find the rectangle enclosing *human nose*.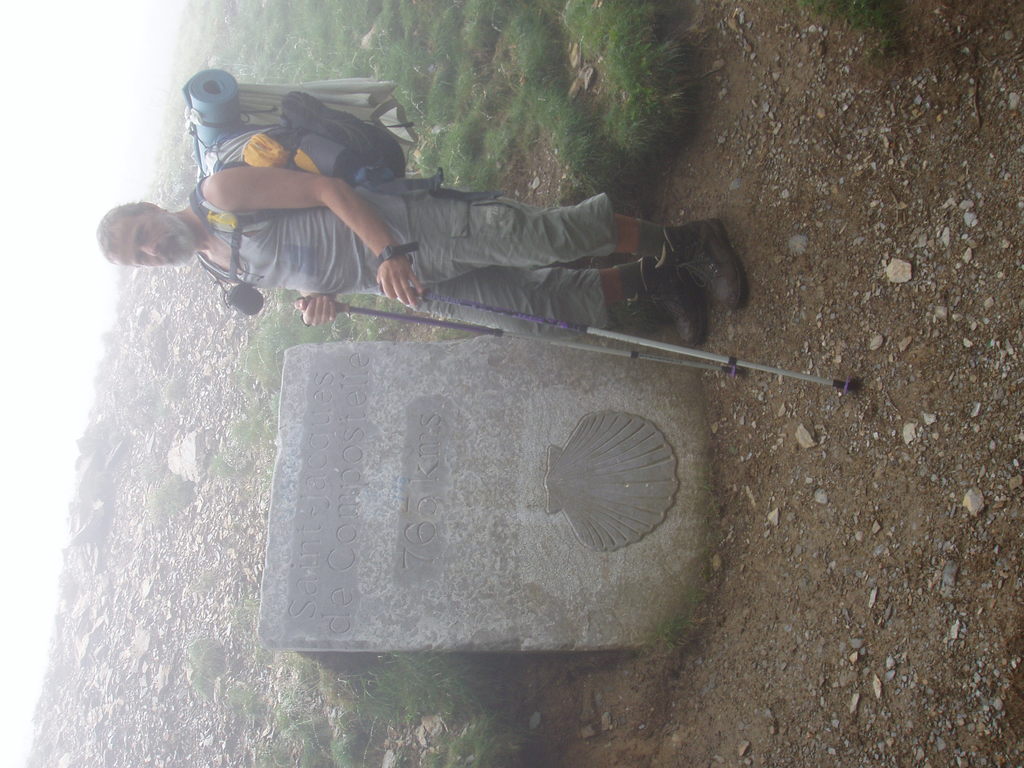
x1=135, y1=240, x2=156, y2=256.
